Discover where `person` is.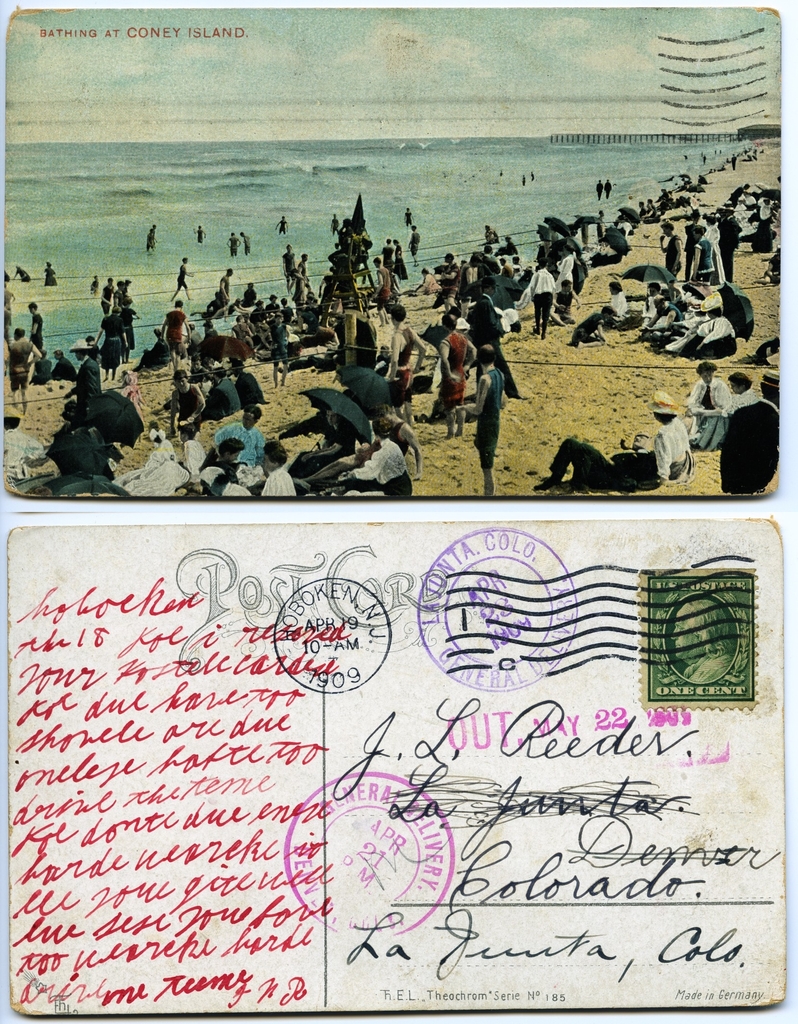
Discovered at crop(683, 360, 733, 447).
